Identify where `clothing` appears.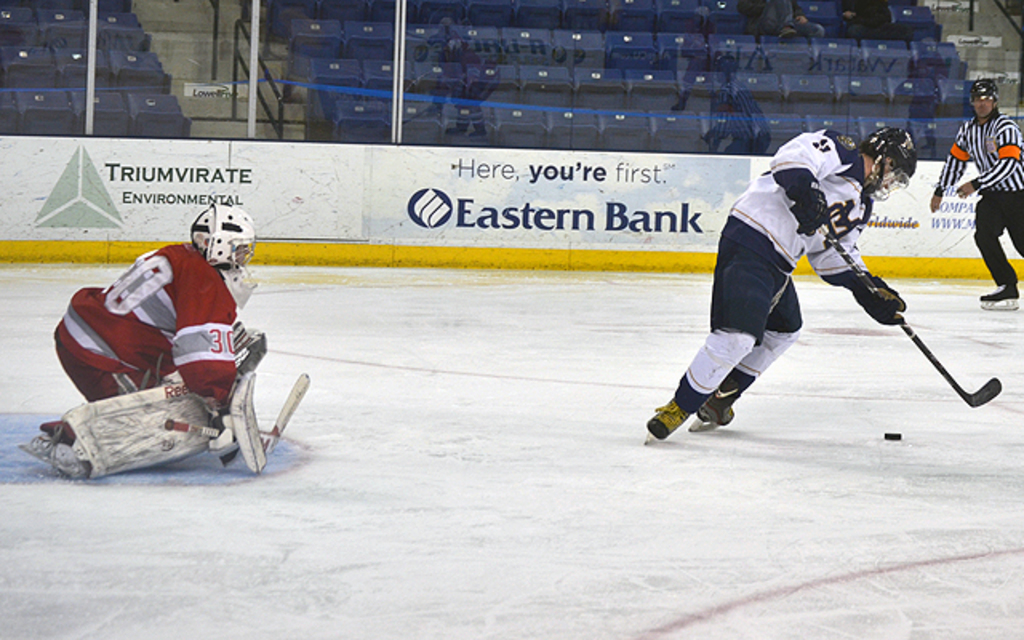
Appears at BBox(662, 136, 880, 418).
